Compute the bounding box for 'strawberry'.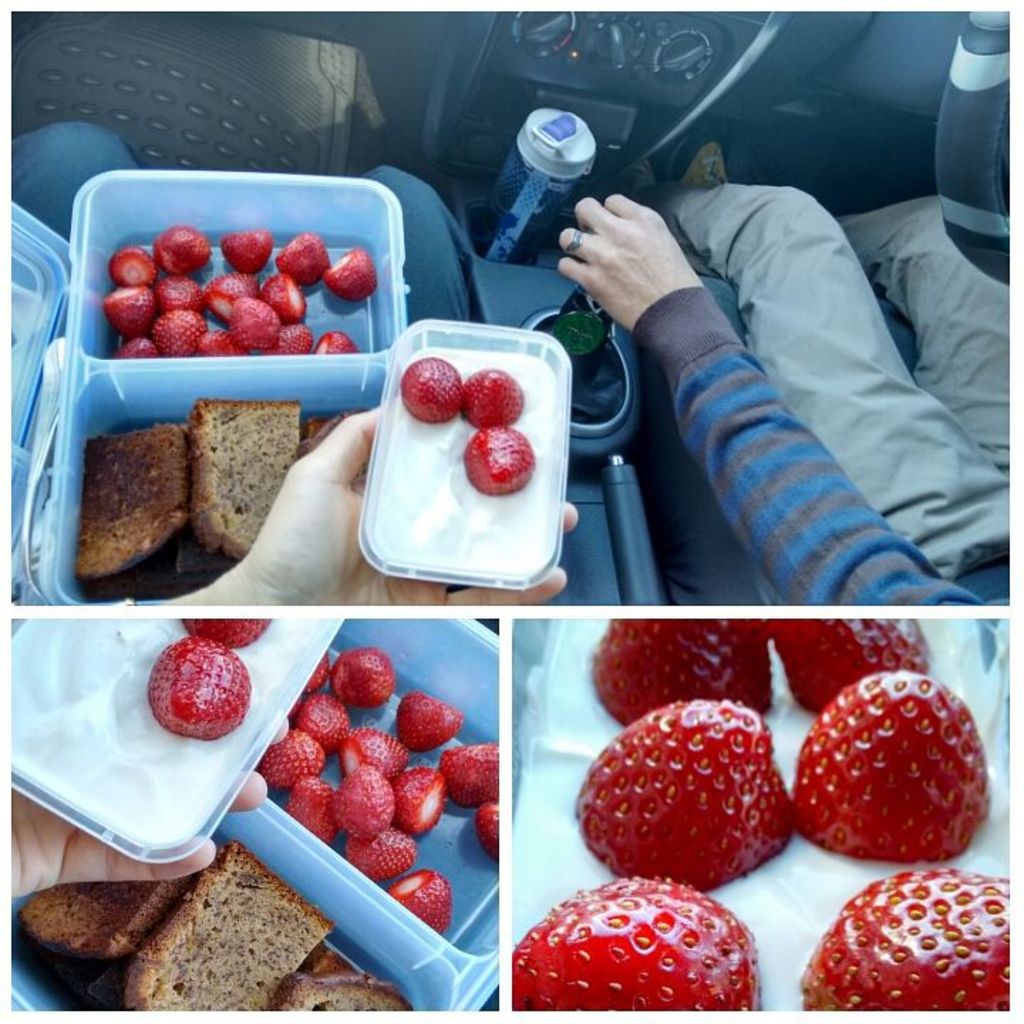
l=108, t=239, r=159, b=290.
